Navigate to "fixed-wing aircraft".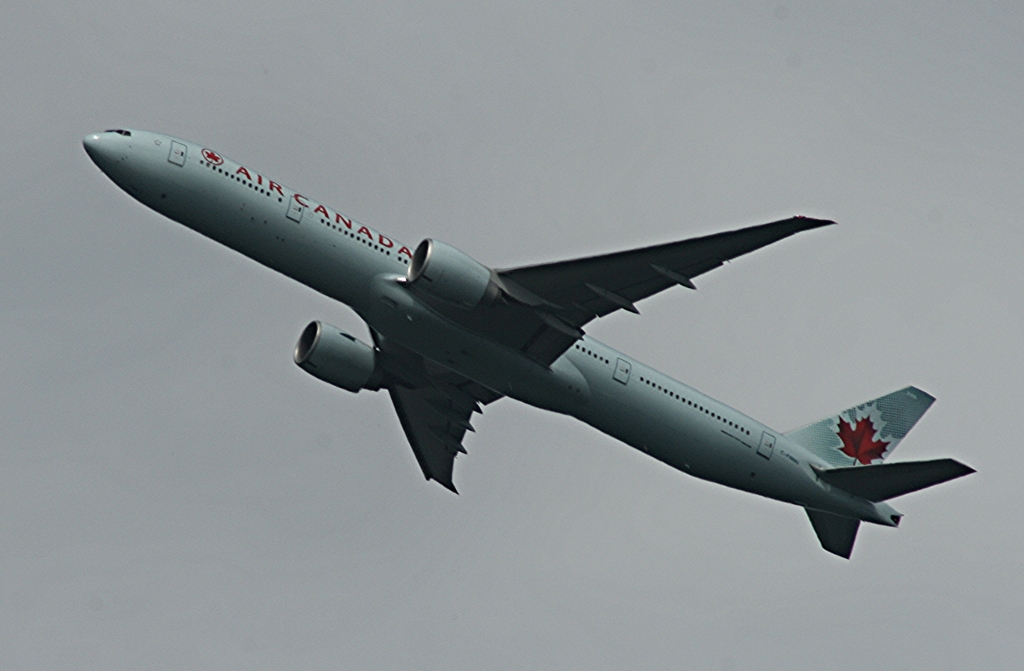
Navigation target: [x1=79, y1=125, x2=977, y2=558].
